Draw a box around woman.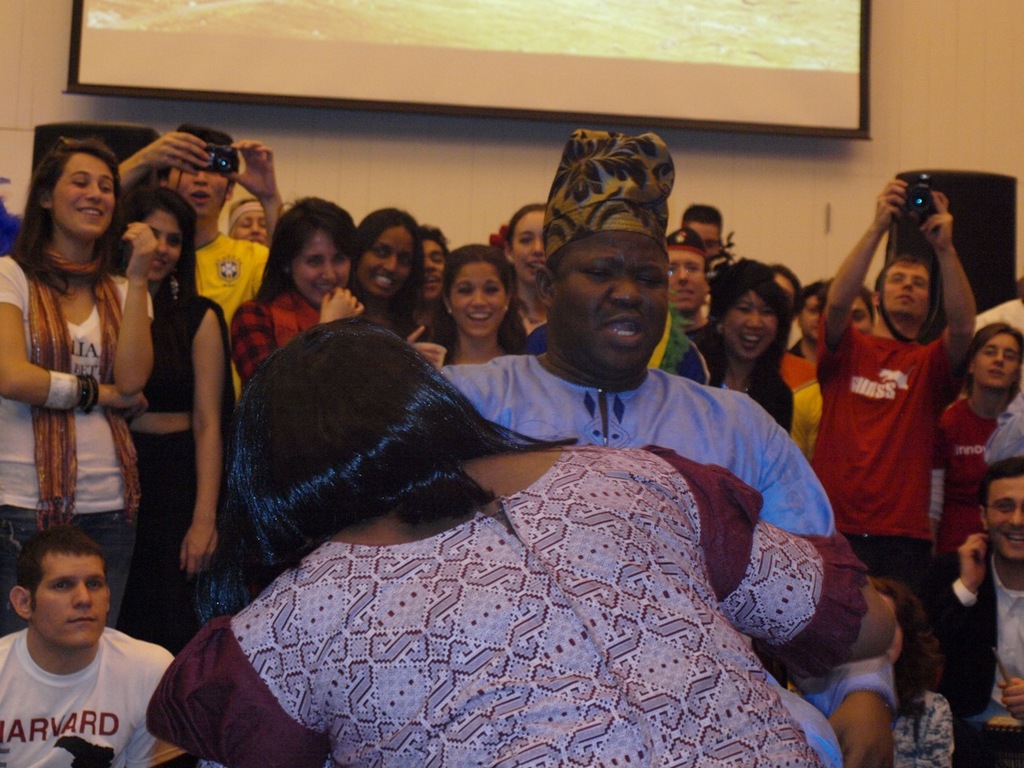
(218, 197, 370, 389).
